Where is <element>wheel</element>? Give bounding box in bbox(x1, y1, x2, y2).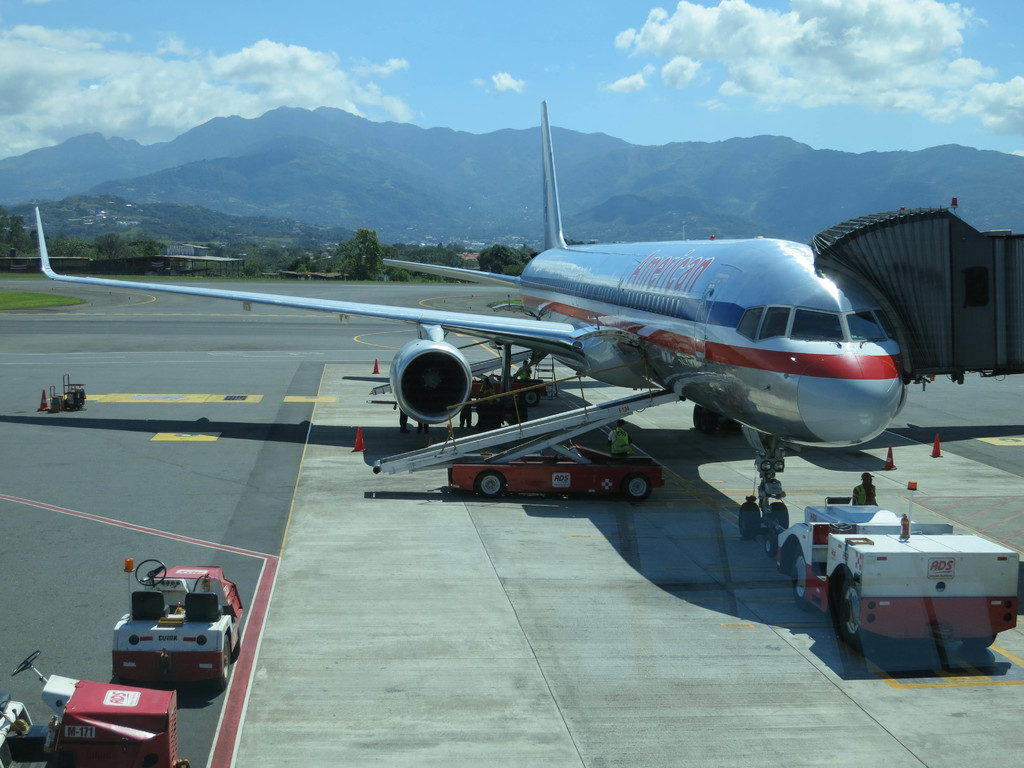
bbox(837, 574, 882, 648).
